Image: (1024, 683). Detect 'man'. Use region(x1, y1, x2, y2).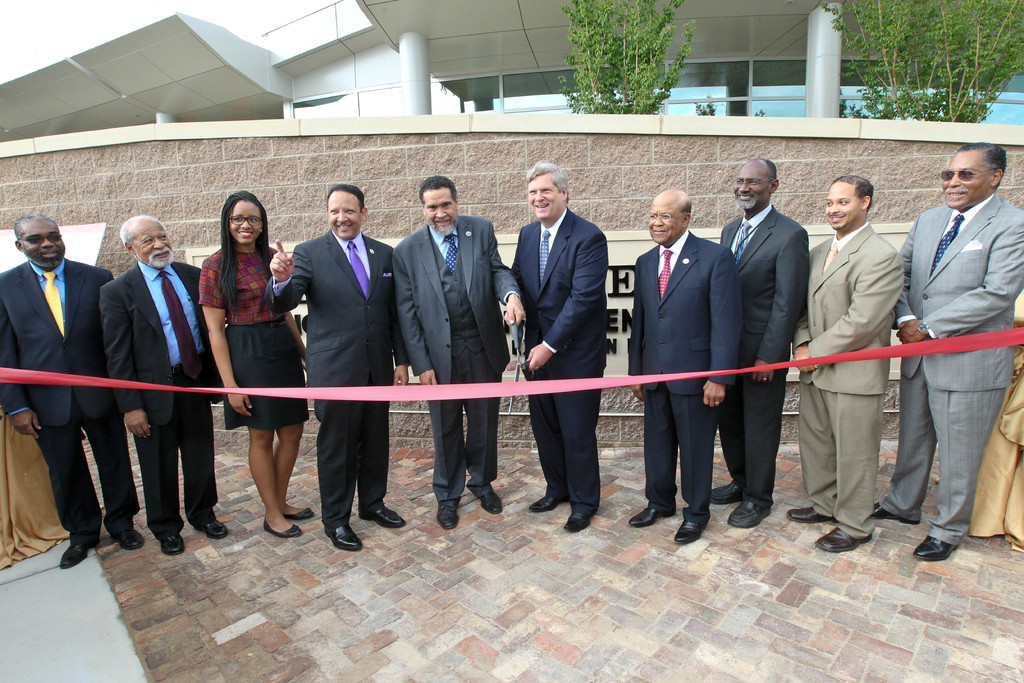
region(0, 213, 139, 567).
